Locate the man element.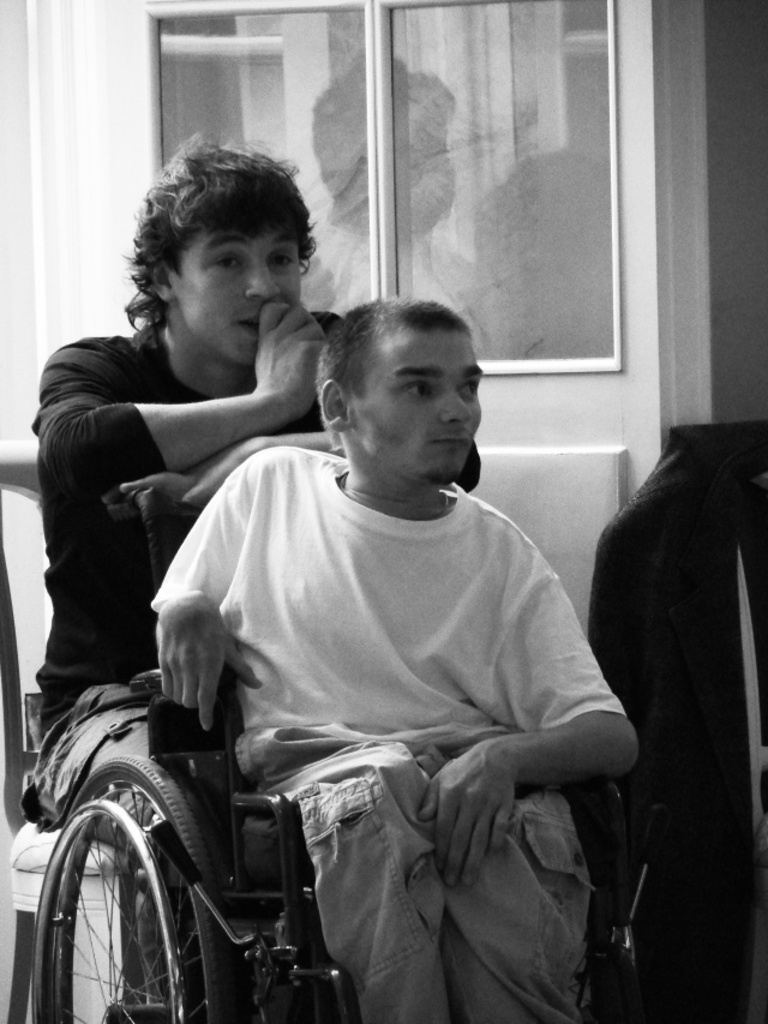
Element bbox: 148:299:638:1023.
